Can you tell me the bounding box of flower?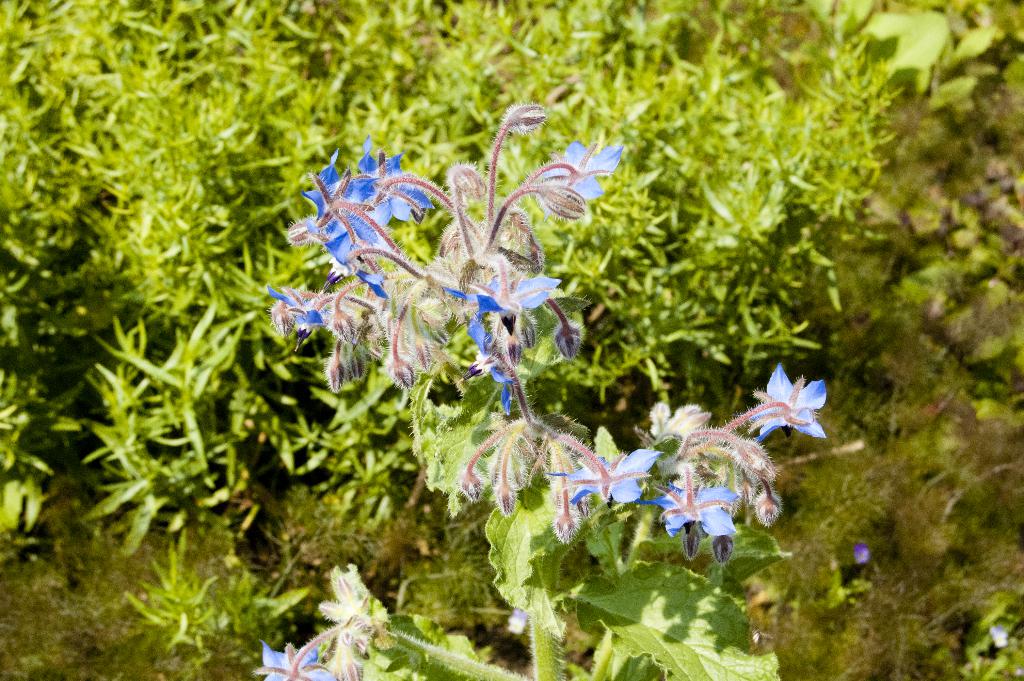
(left=504, top=605, right=530, bottom=638).
